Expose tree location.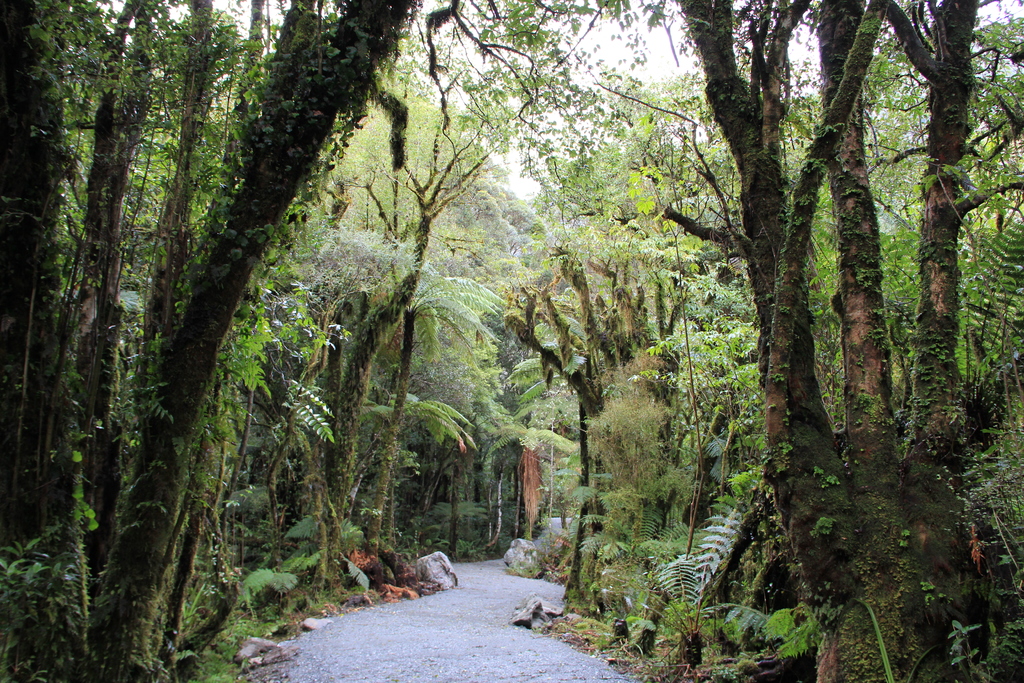
Exposed at select_region(564, 88, 759, 522).
